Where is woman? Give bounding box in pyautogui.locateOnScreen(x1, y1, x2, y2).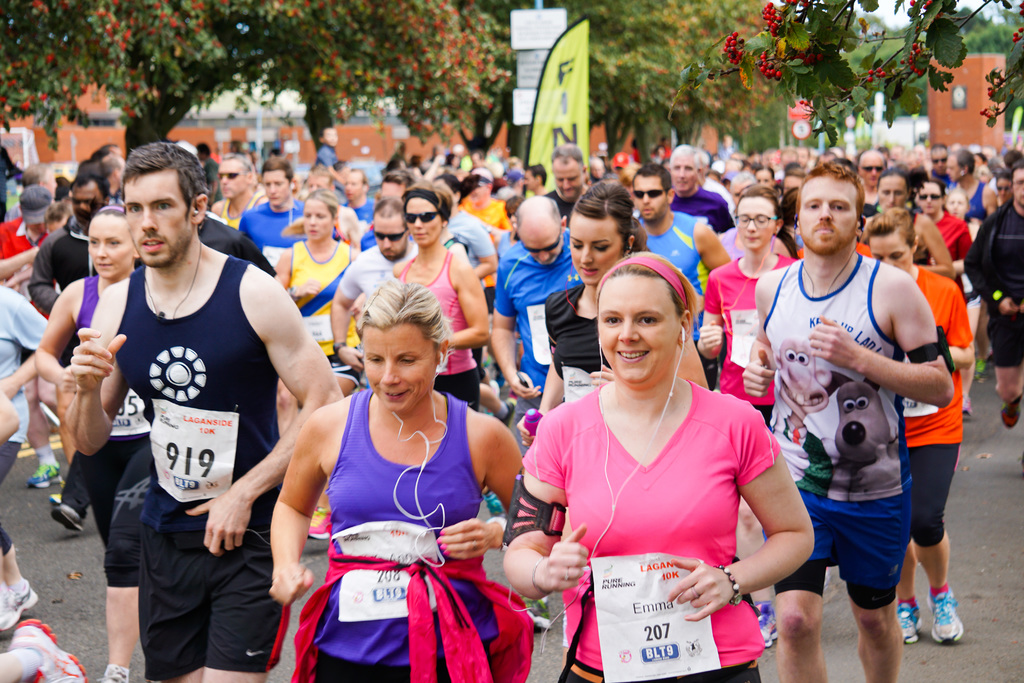
pyautogui.locateOnScreen(269, 277, 524, 682).
